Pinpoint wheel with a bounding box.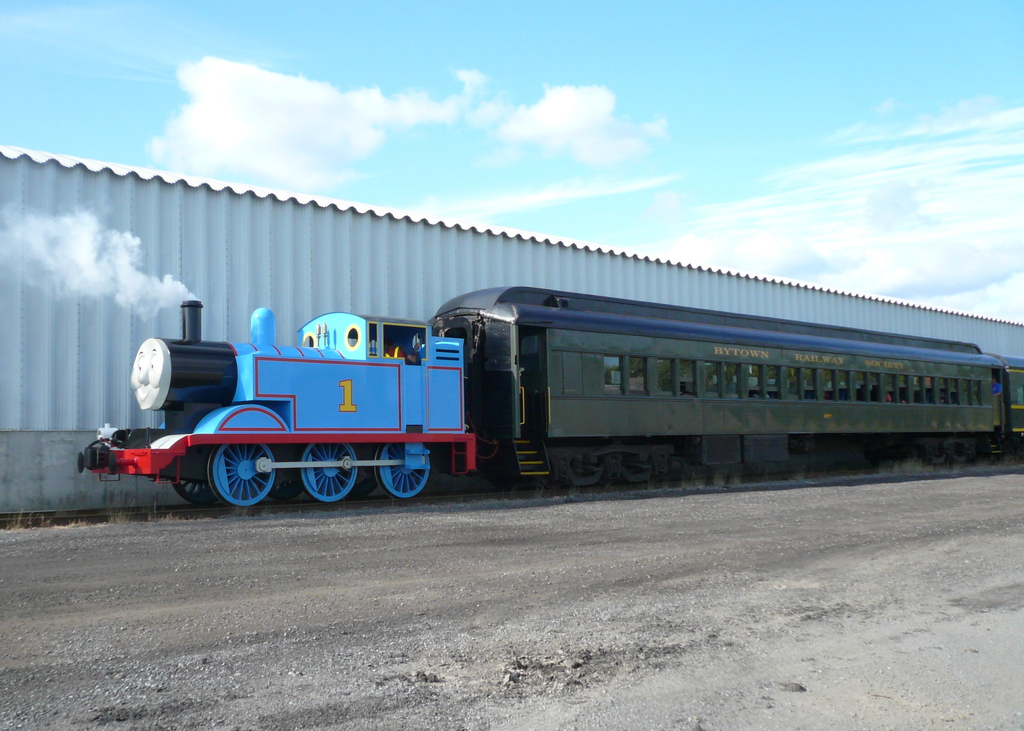
{"left": 297, "top": 439, "right": 358, "bottom": 505}.
